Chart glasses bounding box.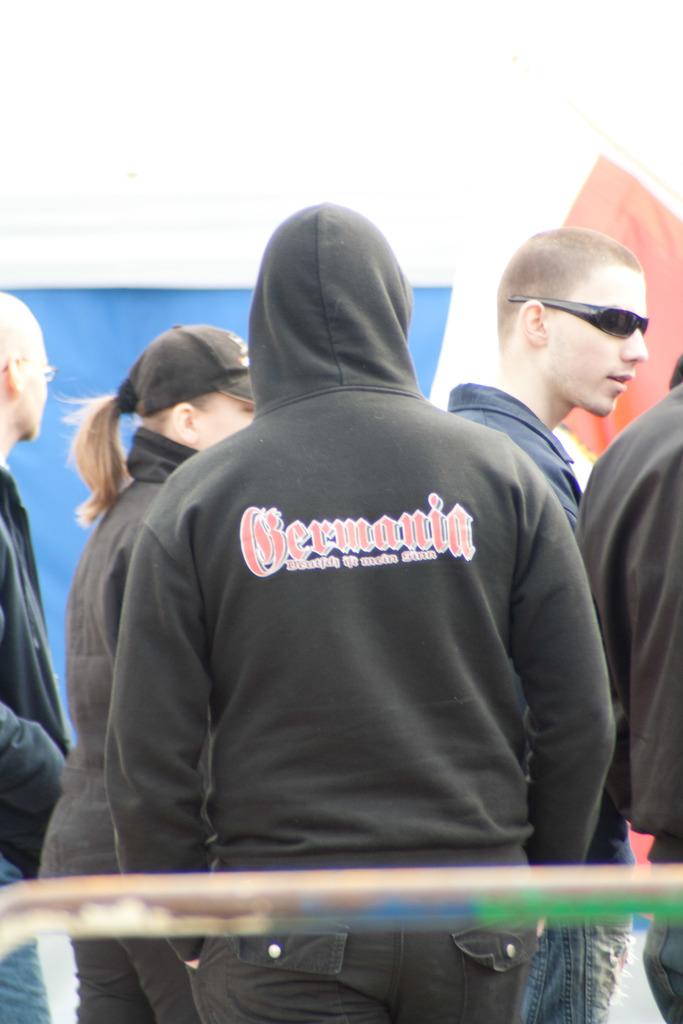
Charted: (507, 293, 651, 342).
